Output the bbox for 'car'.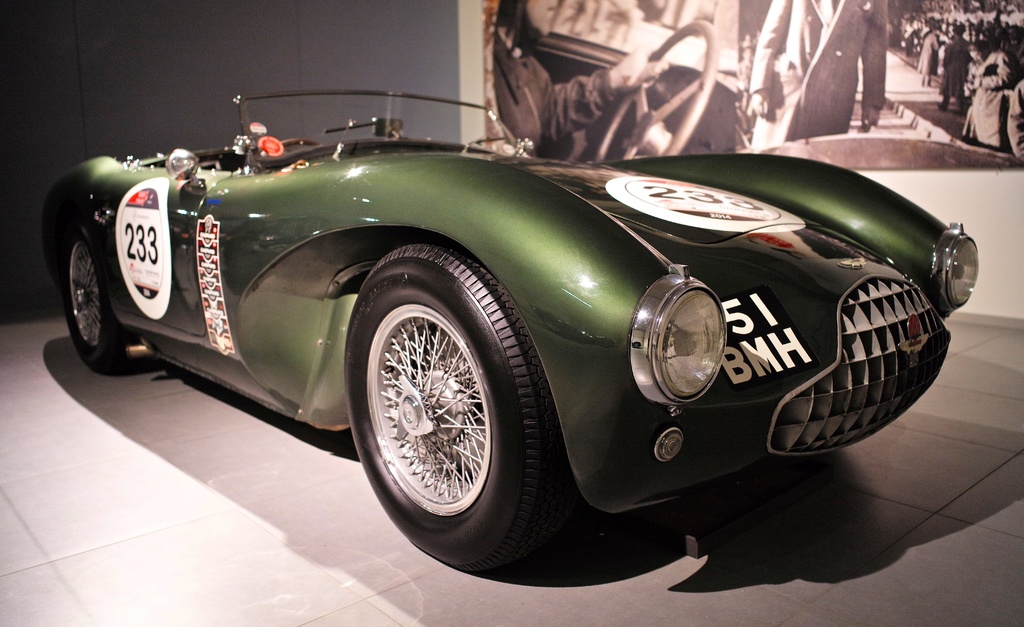
(492,0,735,165).
